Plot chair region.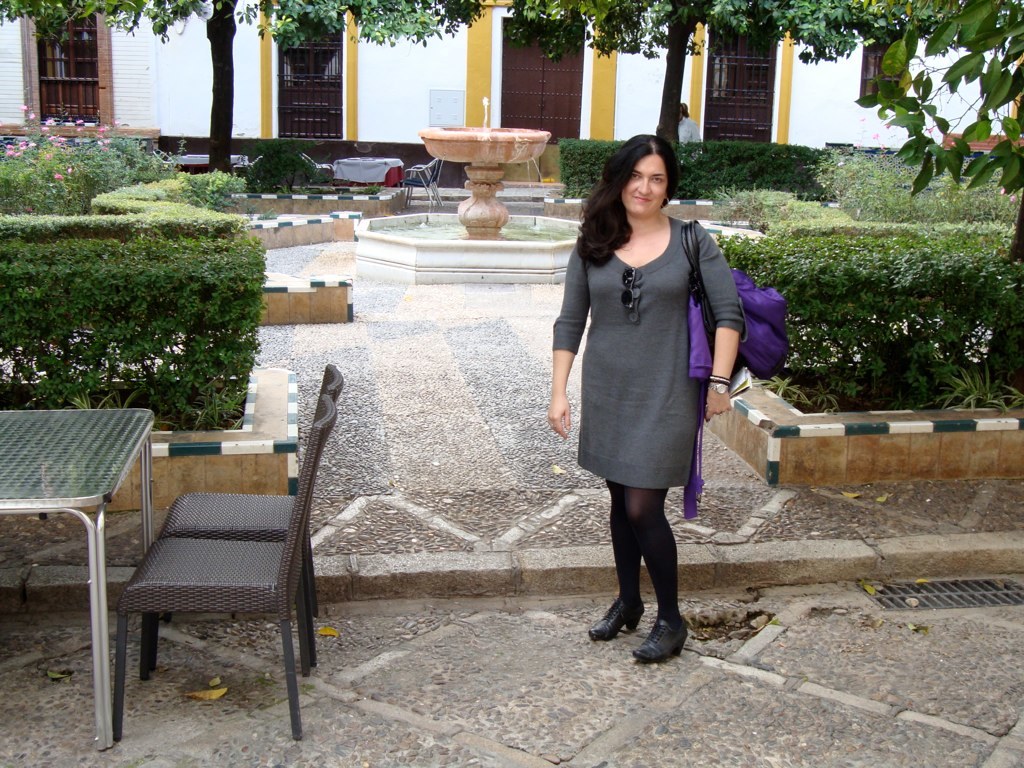
Plotted at bbox(405, 161, 445, 200).
